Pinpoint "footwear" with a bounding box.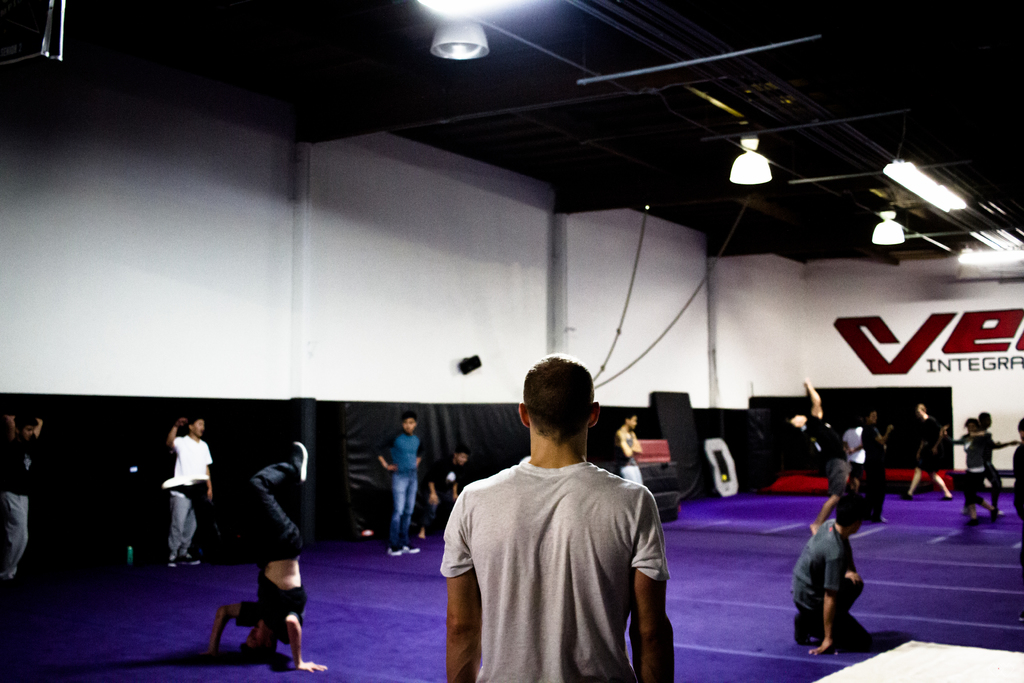
select_region(169, 552, 182, 572).
